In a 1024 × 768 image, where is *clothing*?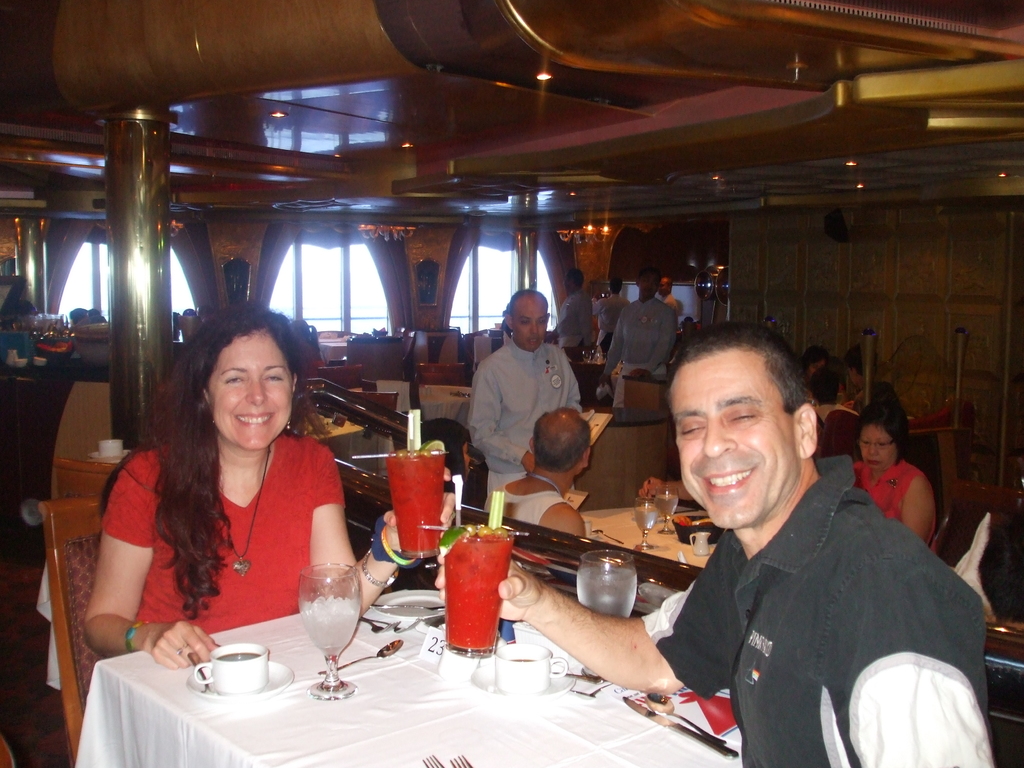
<region>108, 431, 346, 633</region>.
